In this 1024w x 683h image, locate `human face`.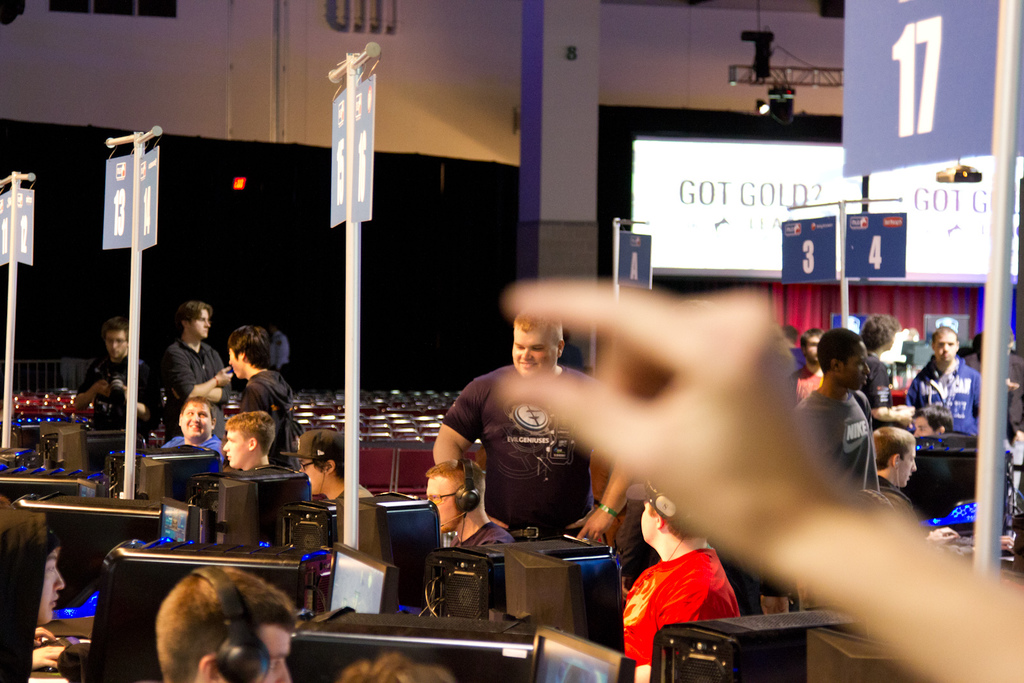
Bounding box: {"left": 105, "top": 335, "right": 125, "bottom": 359}.
